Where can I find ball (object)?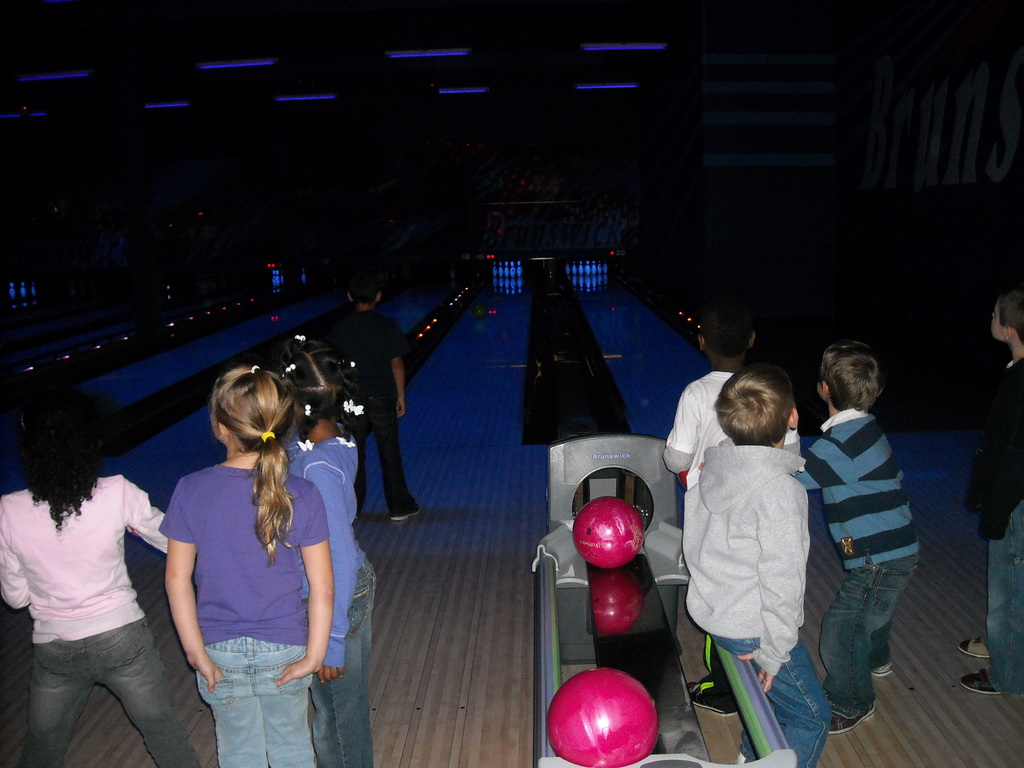
You can find it at bbox=[590, 573, 647, 633].
